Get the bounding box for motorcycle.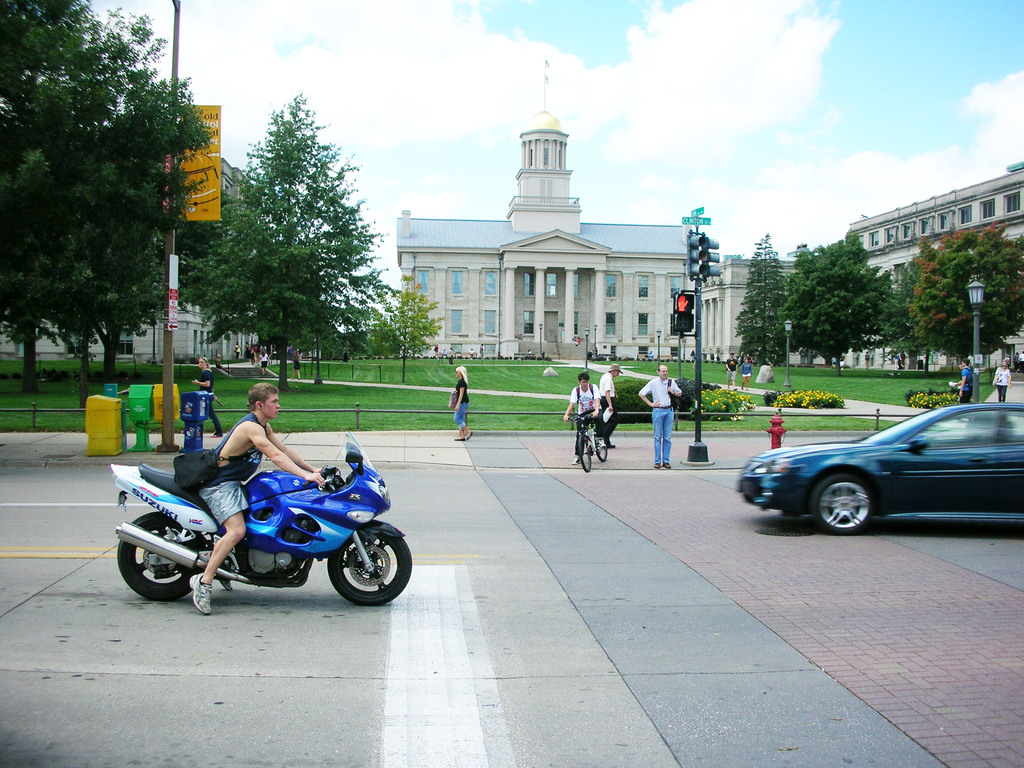
104:444:406:614.
